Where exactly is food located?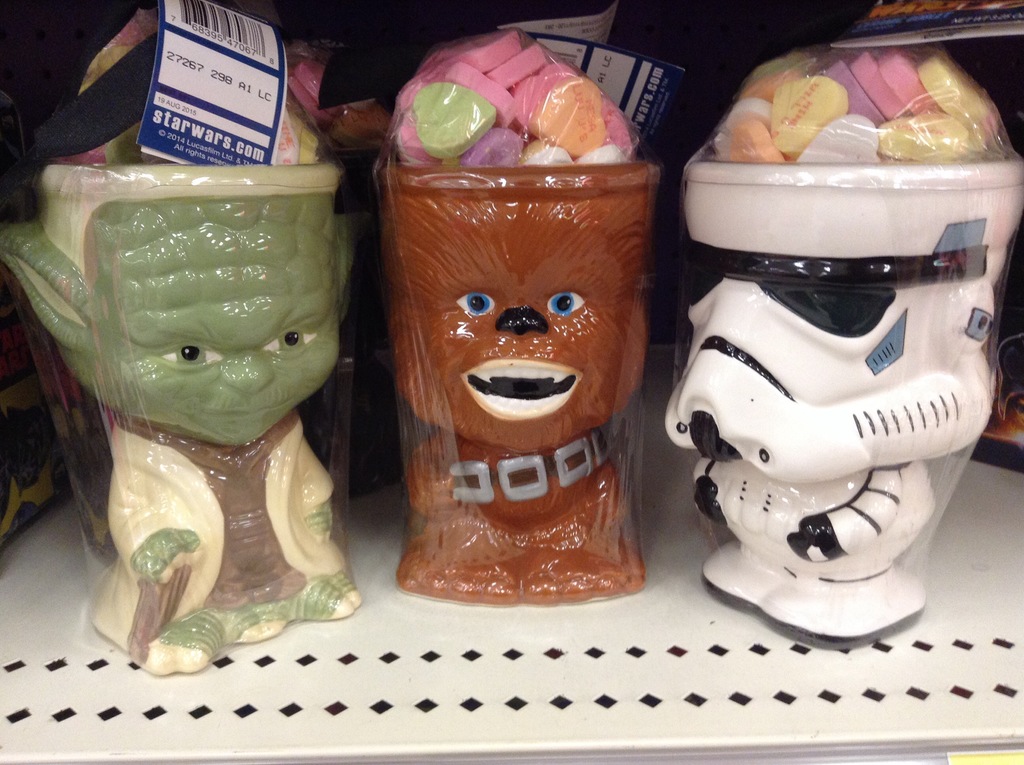
Its bounding box is <bbox>701, 47, 1014, 165</bbox>.
